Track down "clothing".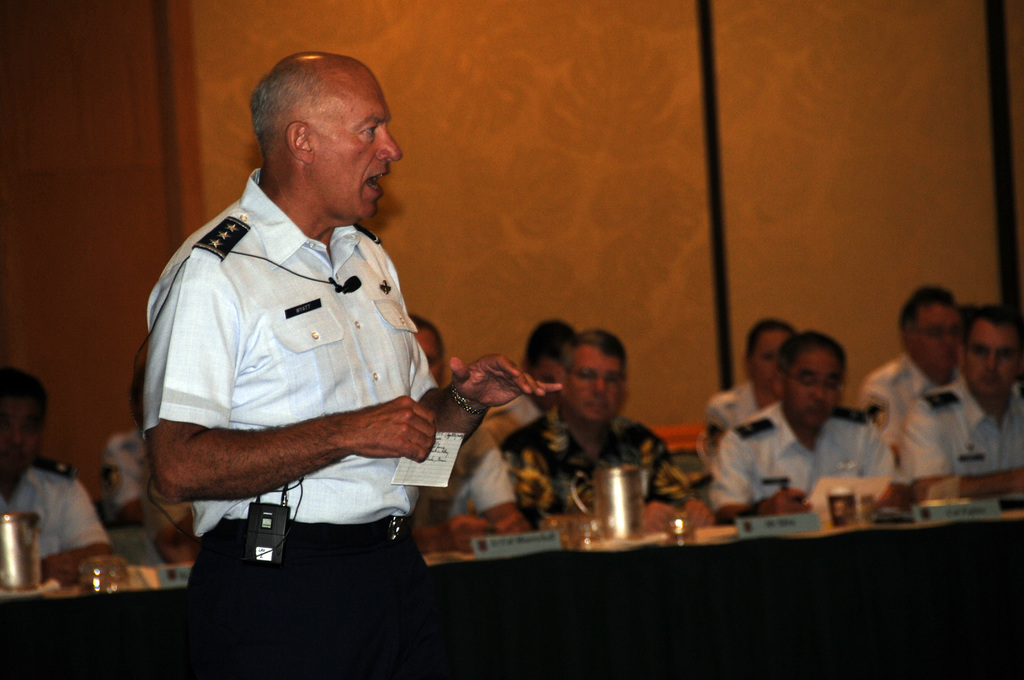
Tracked to locate(860, 355, 961, 455).
